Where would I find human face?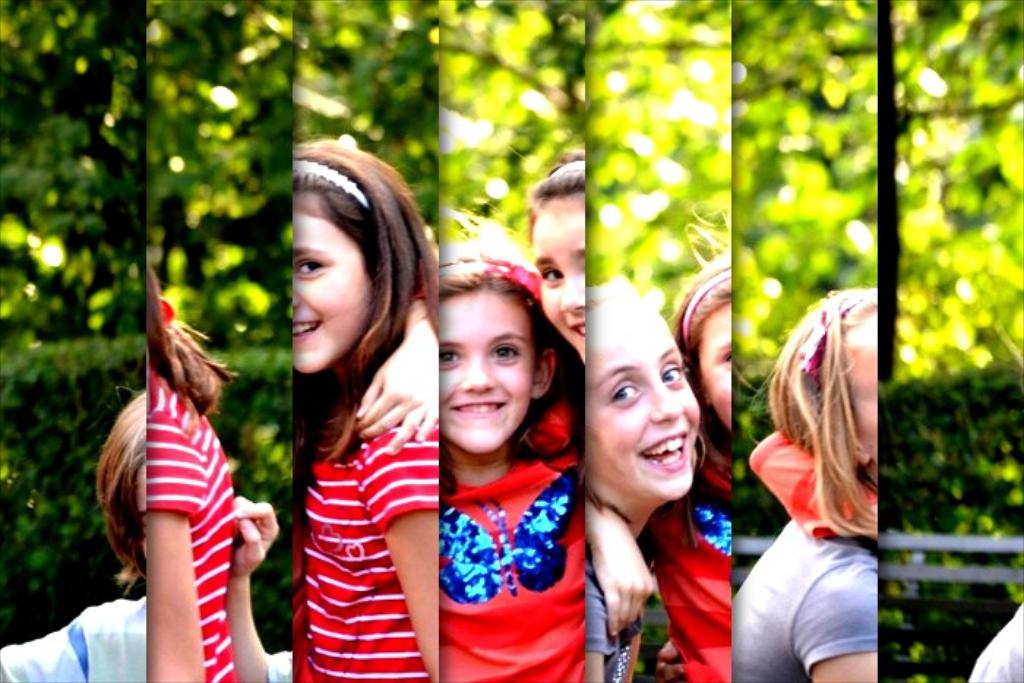
At {"x1": 291, "y1": 214, "x2": 377, "y2": 371}.
